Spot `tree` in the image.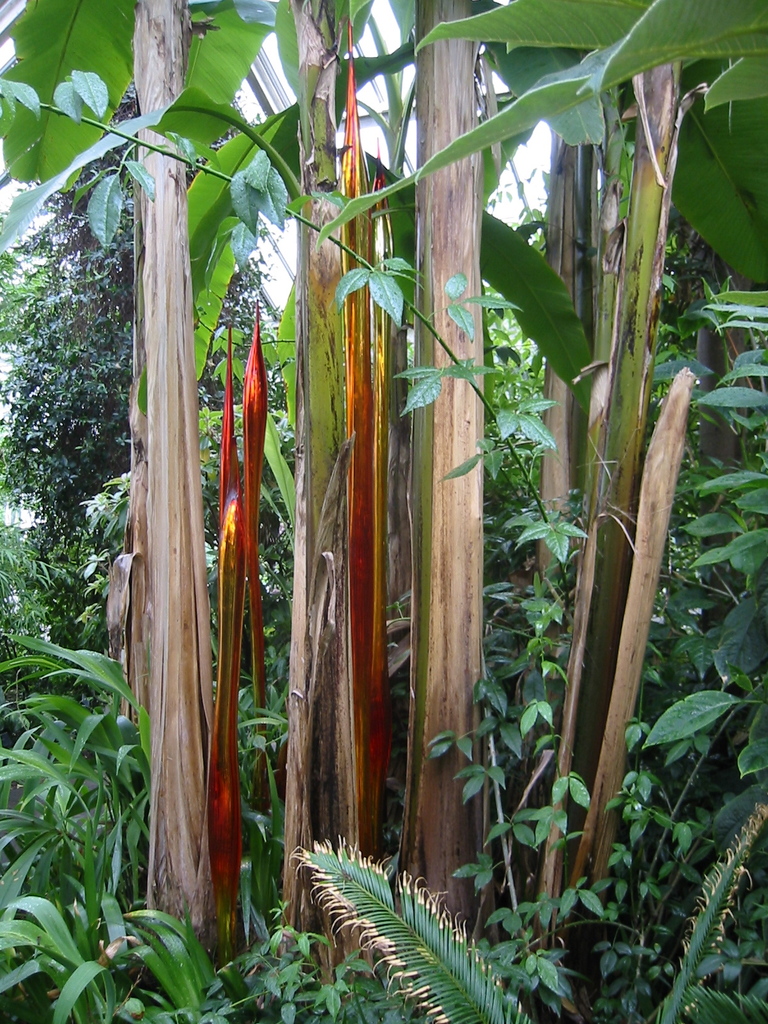
`tree` found at 0,0,767,1023.
